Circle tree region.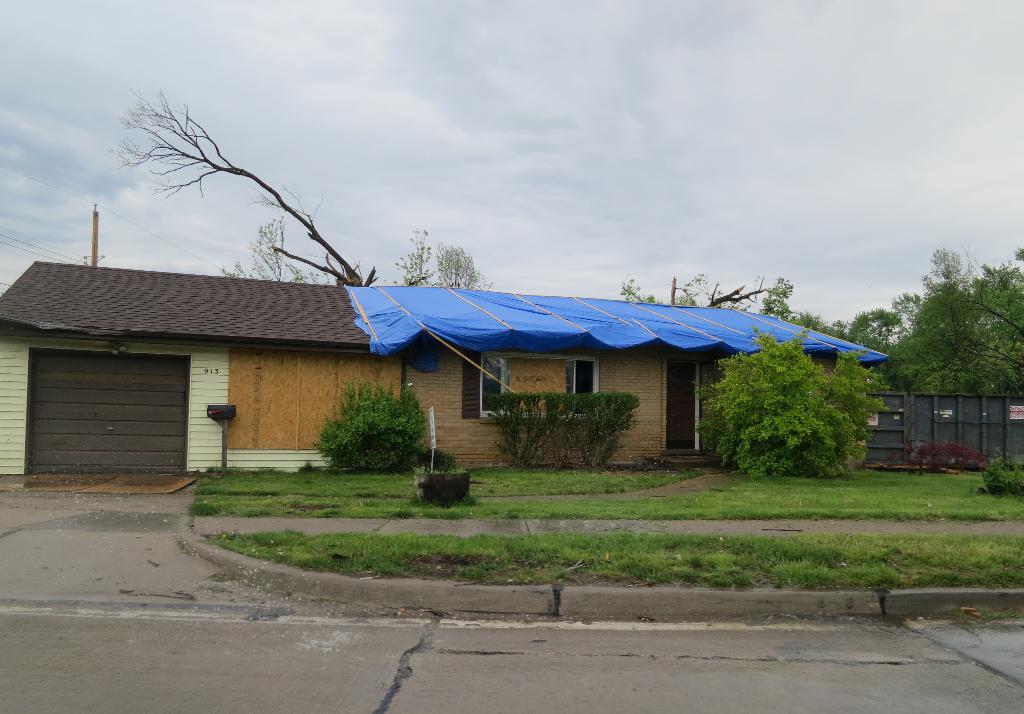
Region: [x1=754, y1=269, x2=865, y2=344].
